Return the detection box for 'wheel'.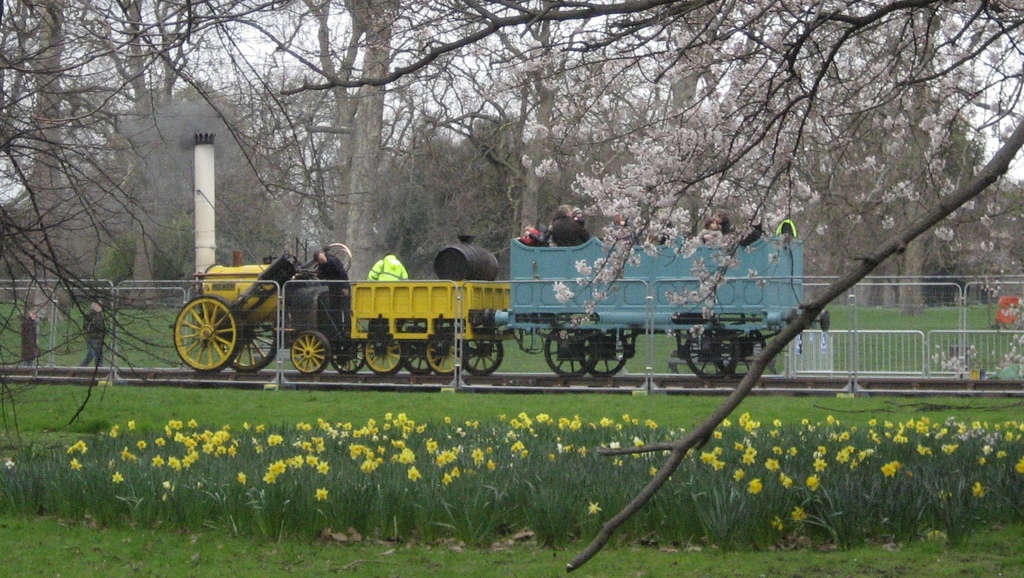
bbox(289, 327, 333, 377).
